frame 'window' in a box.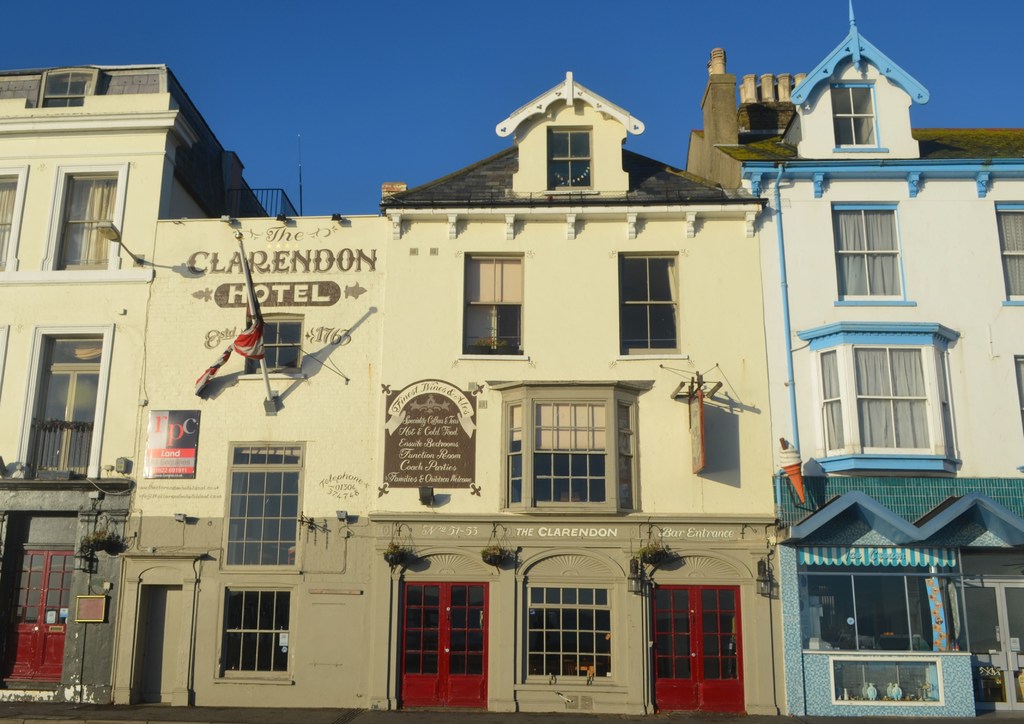
bbox=(241, 311, 307, 372).
